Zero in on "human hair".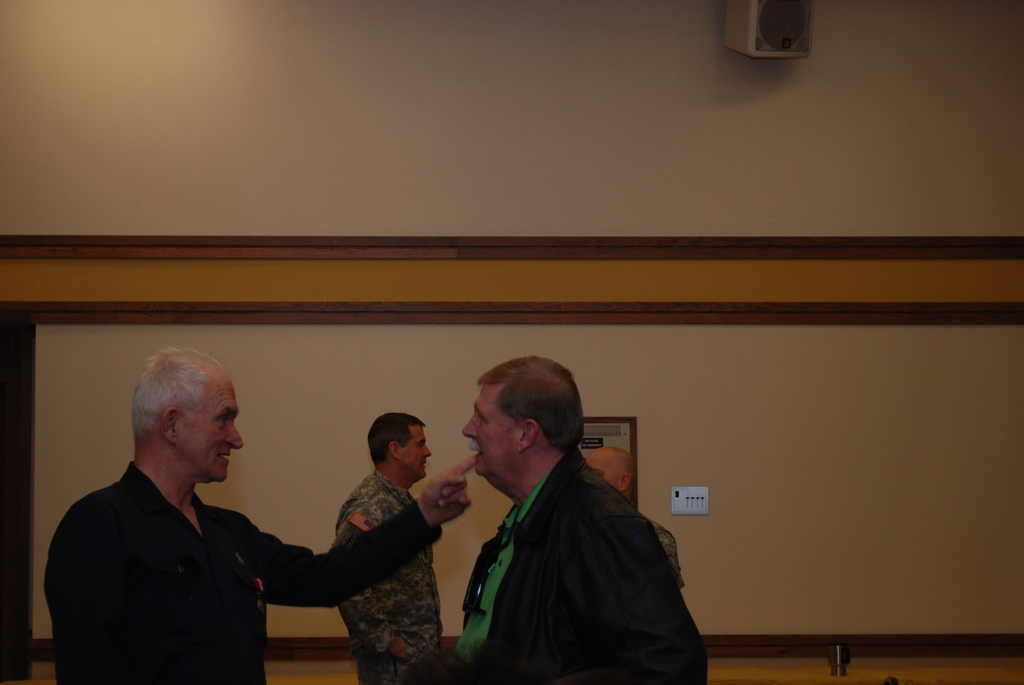
Zeroed in: detection(476, 352, 590, 450).
